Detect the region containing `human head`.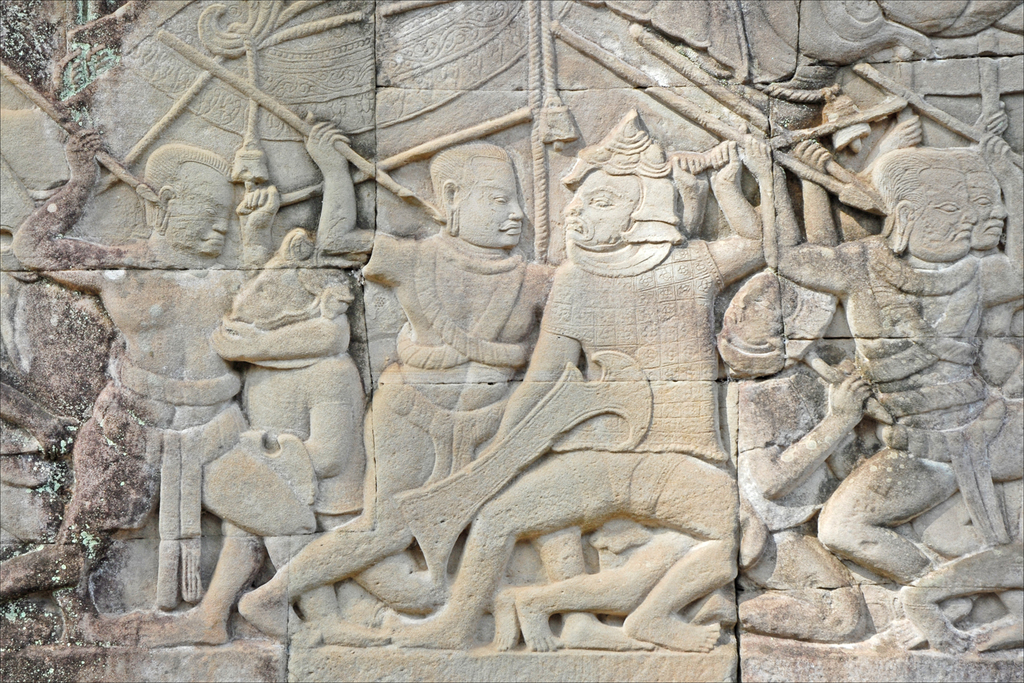
pyautogui.locateOnScreen(143, 144, 236, 257).
